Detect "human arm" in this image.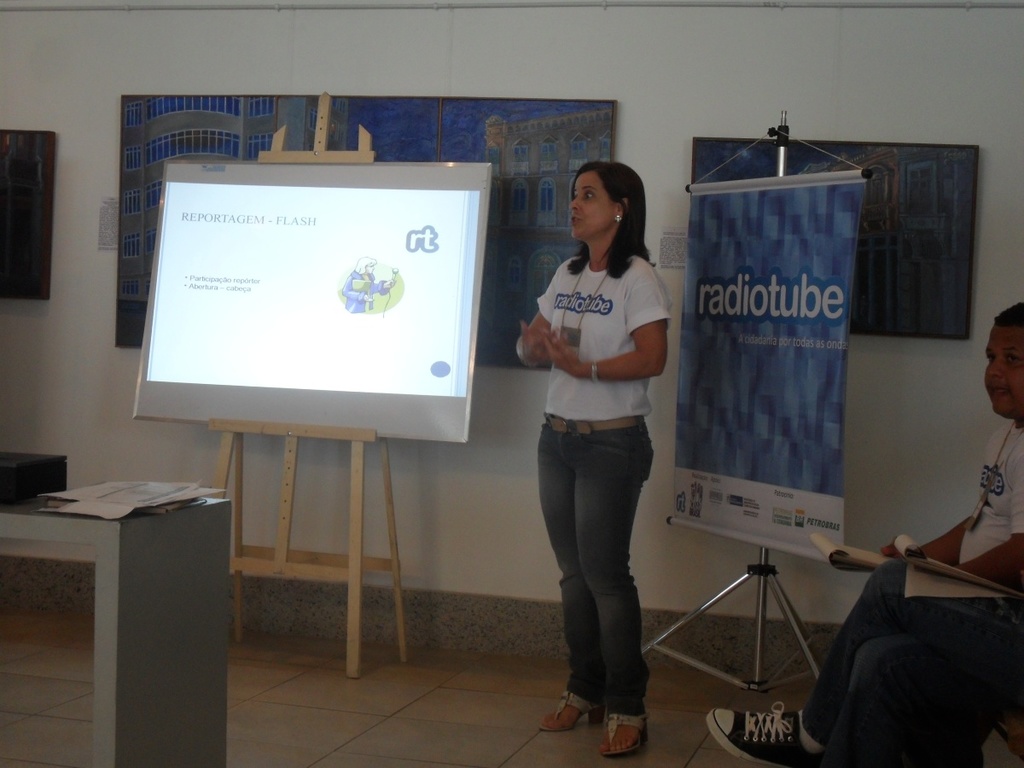
Detection: pyautogui.locateOnScreen(919, 453, 1023, 589).
